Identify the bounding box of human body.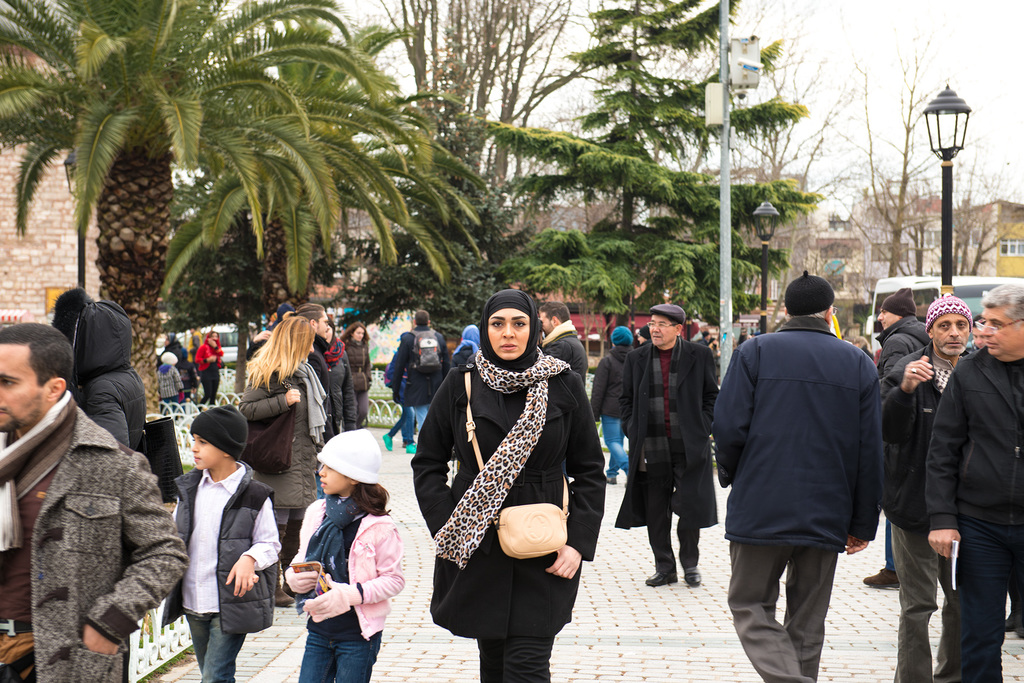
[x1=877, y1=336, x2=970, y2=679].
